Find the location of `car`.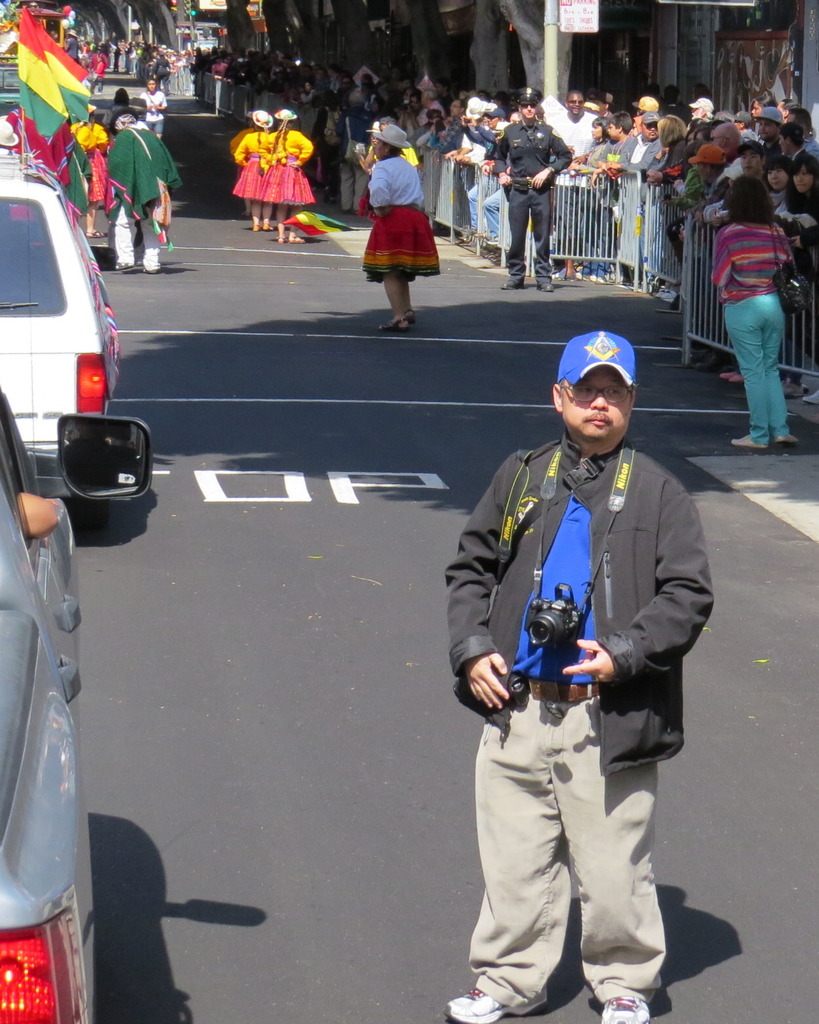
Location: <bbox>0, 176, 142, 501</bbox>.
